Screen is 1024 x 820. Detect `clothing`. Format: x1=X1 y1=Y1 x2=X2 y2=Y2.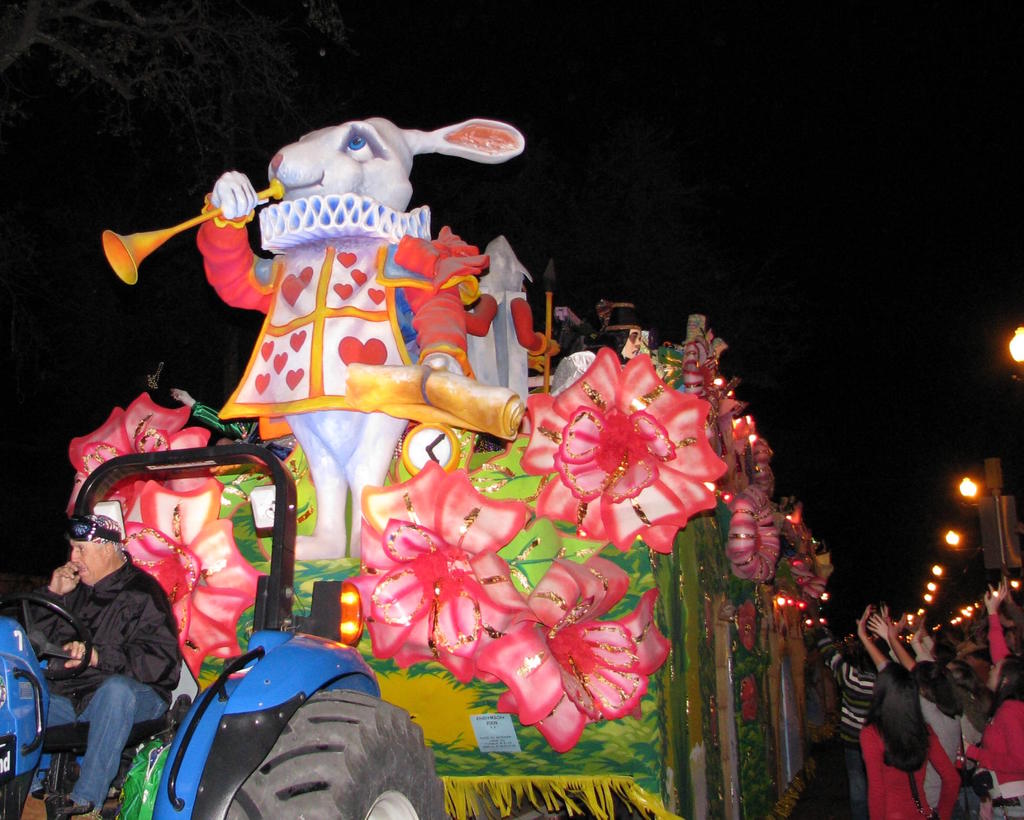
x1=918 y1=686 x2=987 y2=805.
